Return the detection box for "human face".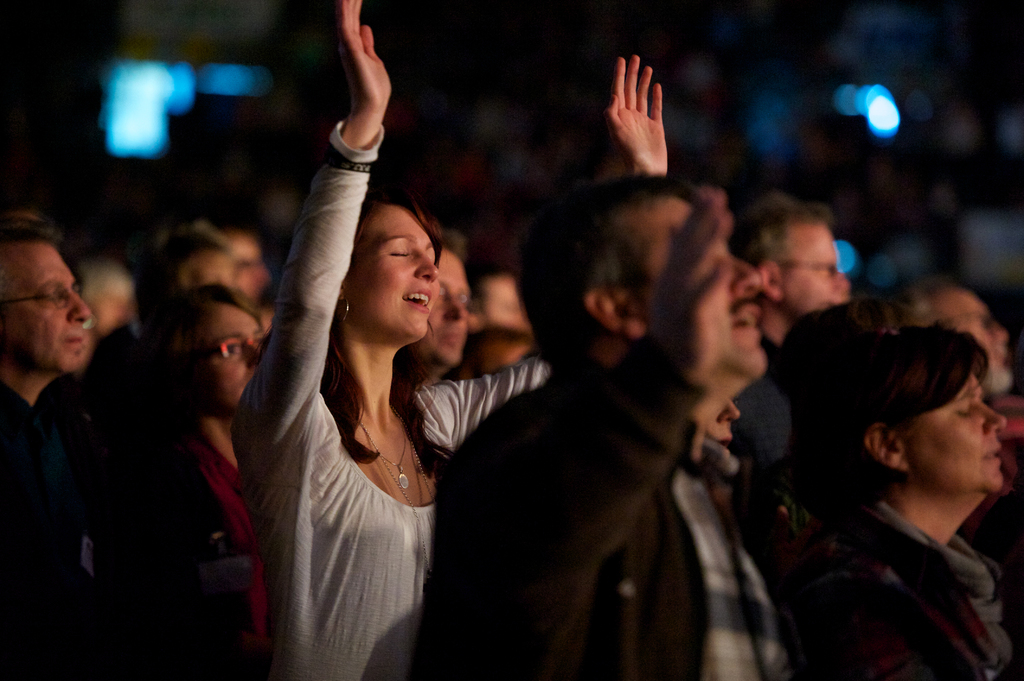
<region>893, 374, 1012, 488</region>.
